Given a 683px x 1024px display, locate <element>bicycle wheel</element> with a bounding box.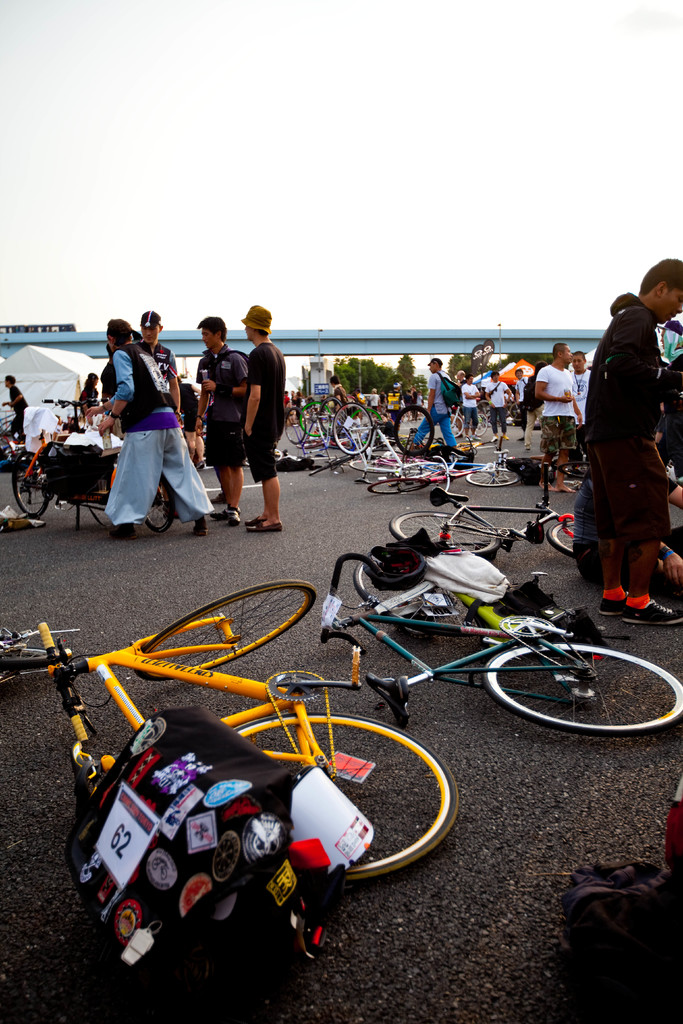
Located: x1=351 y1=547 x2=477 y2=637.
